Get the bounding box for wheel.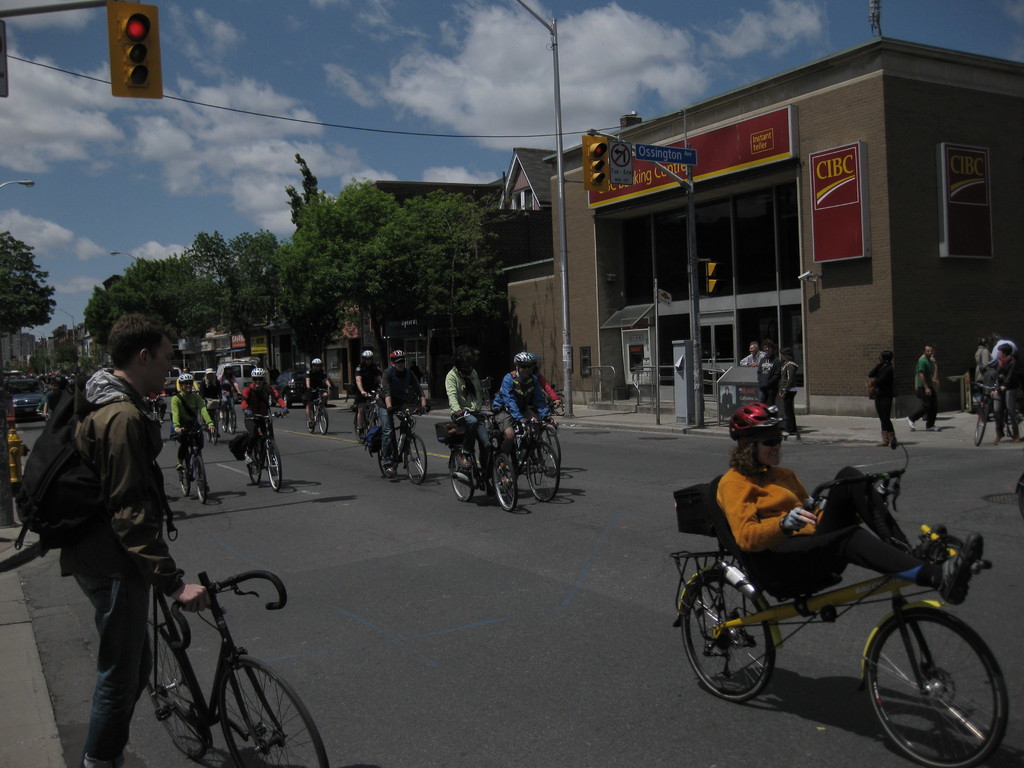
x1=195, y1=417, x2=200, y2=440.
